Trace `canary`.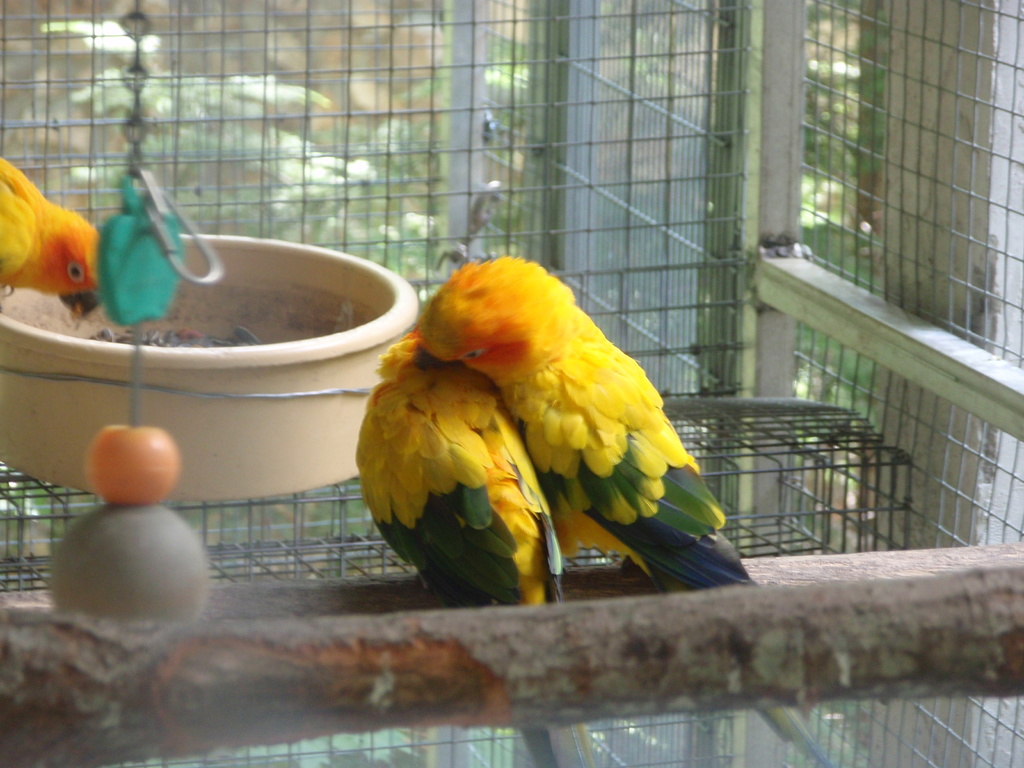
Traced to [x1=413, y1=252, x2=756, y2=595].
